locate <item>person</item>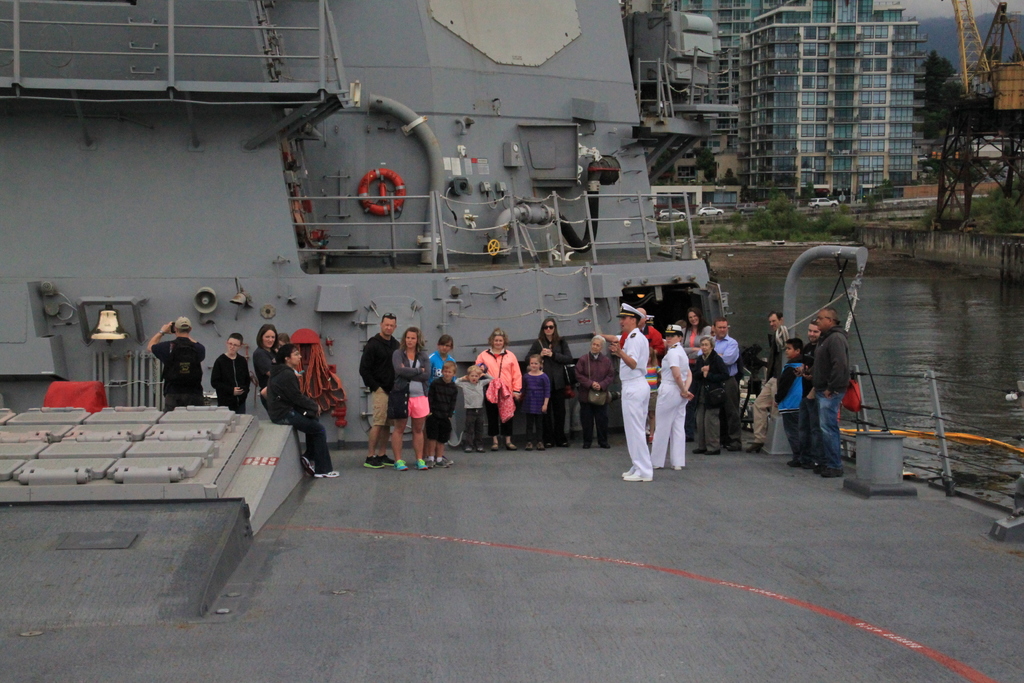
{"x1": 212, "y1": 331, "x2": 250, "y2": 420}
